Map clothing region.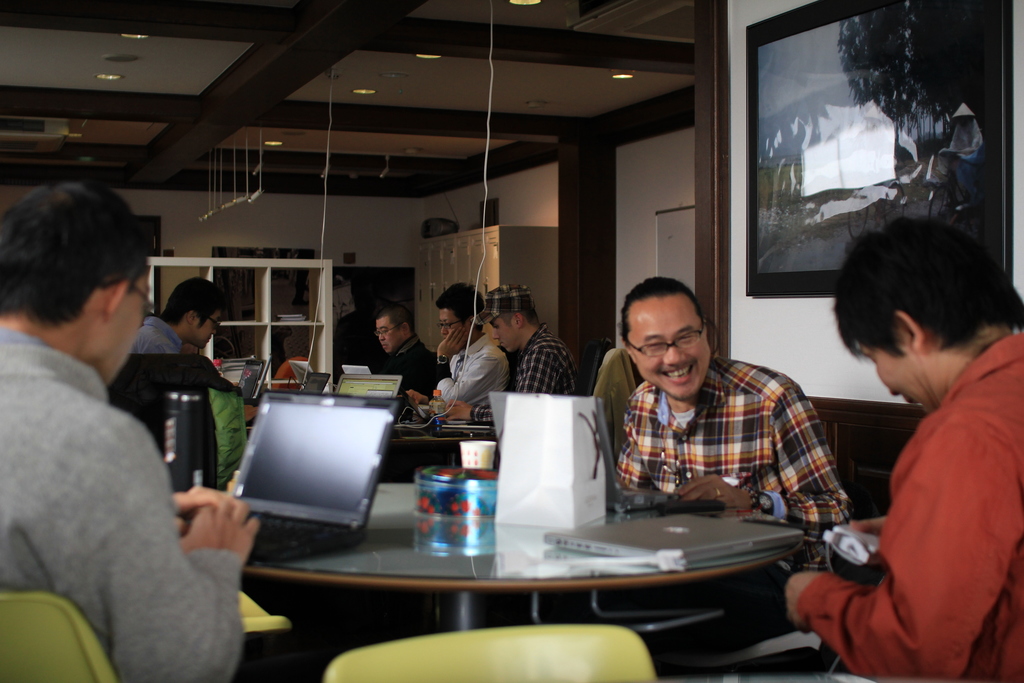
Mapped to (613,359,853,529).
